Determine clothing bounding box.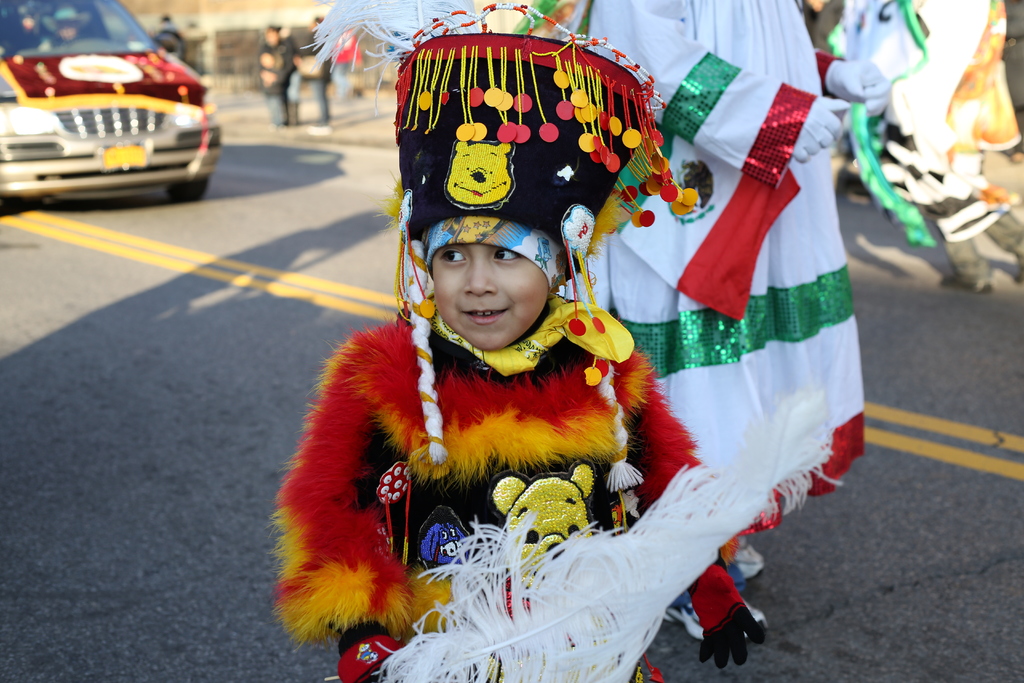
Determined: 812, 0, 1023, 245.
